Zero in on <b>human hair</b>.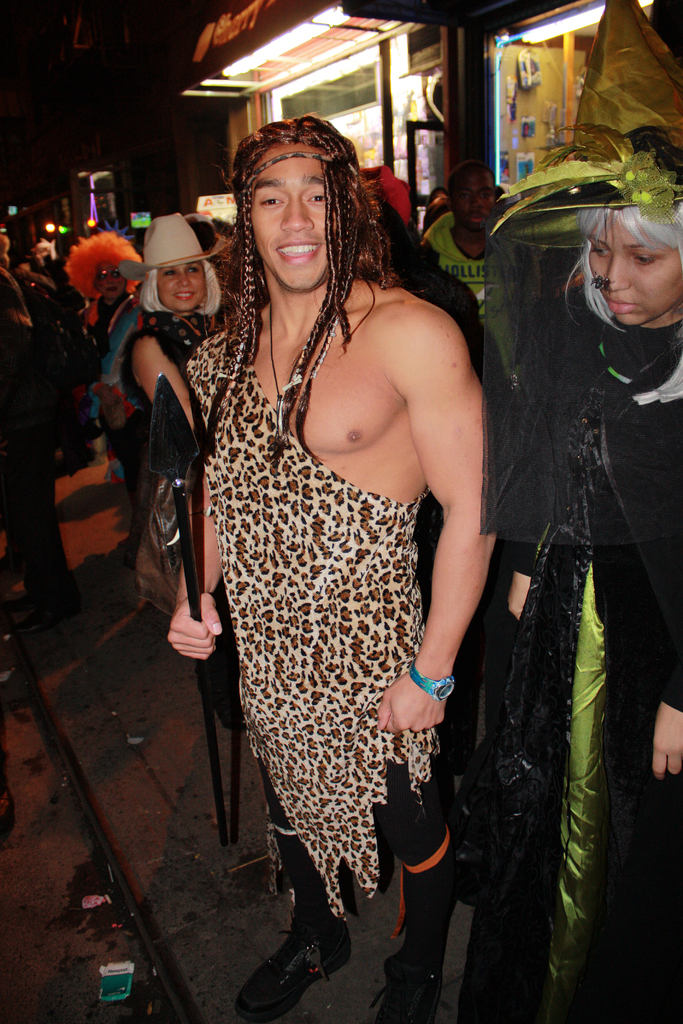
Zeroed in: BBox(217, 111, 410, 365).
